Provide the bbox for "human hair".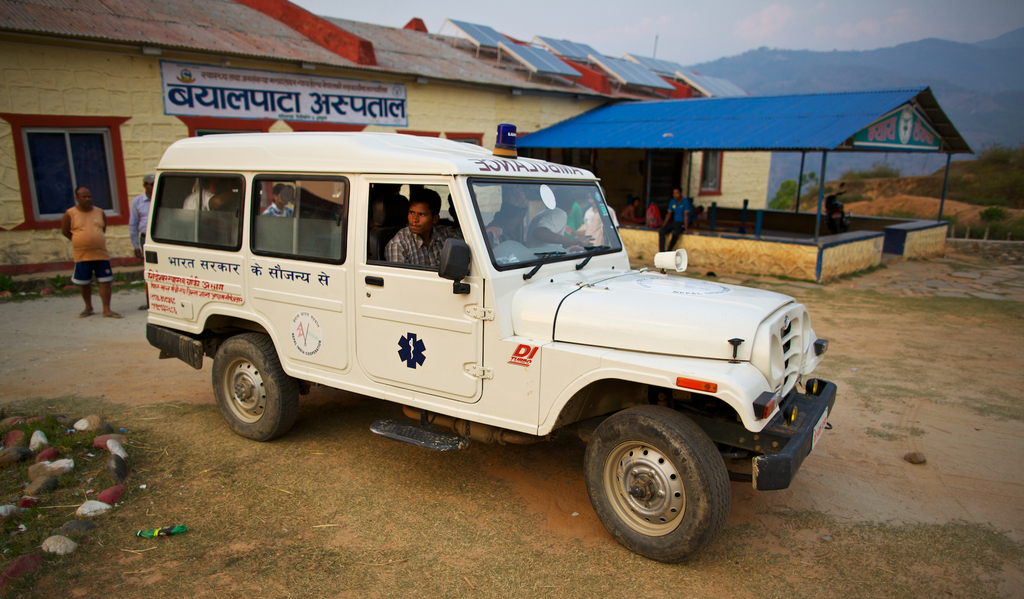
l=553, t=188, r=576, b=214.
